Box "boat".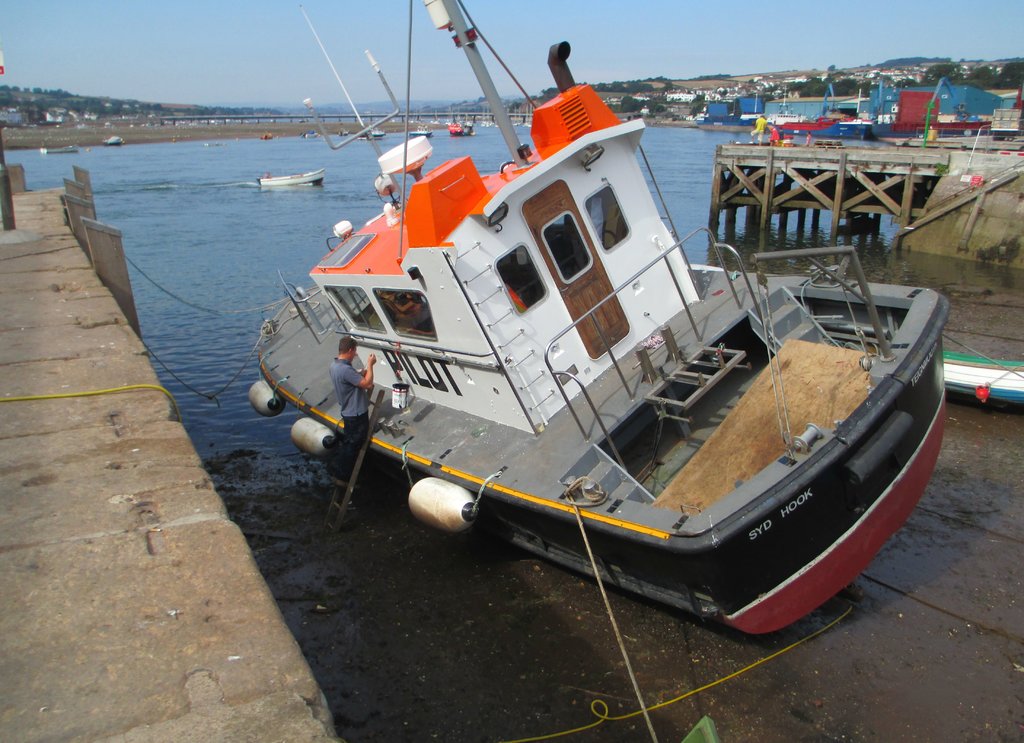
[40,150,79,156].
